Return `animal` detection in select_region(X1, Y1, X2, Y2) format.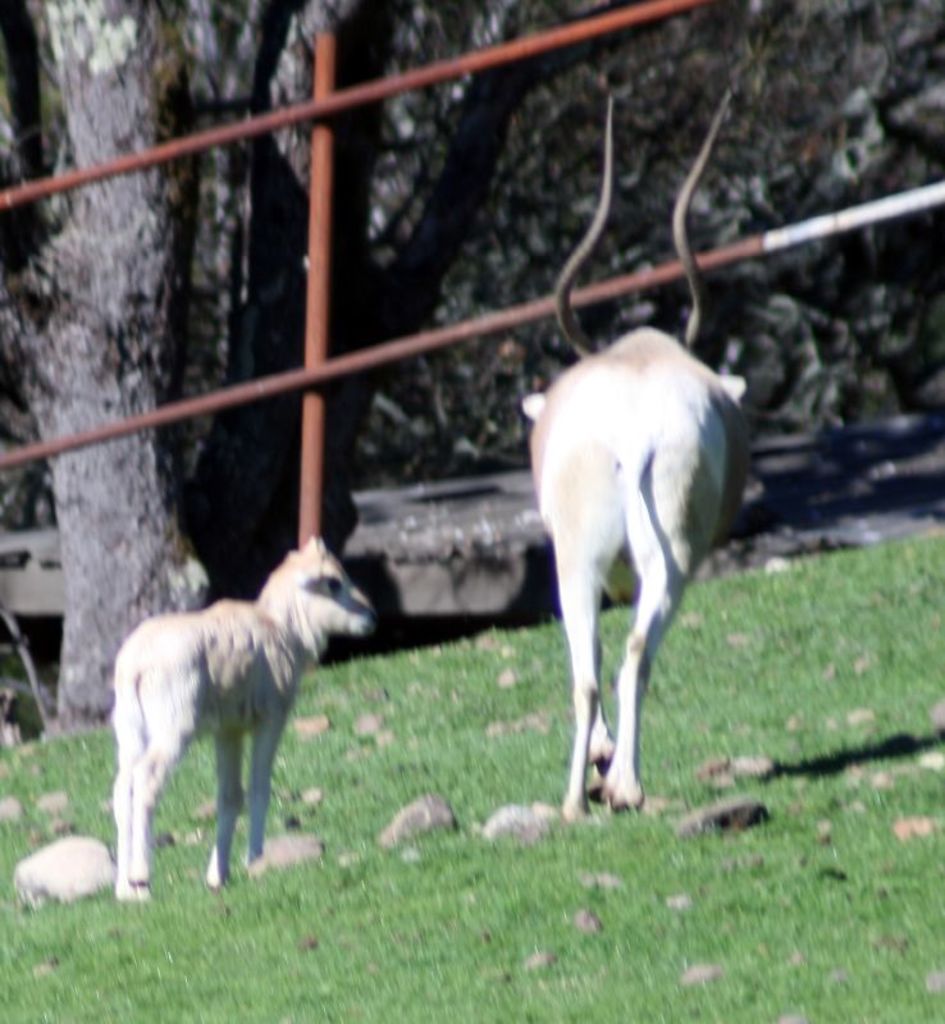
select_region(516, 83, 757, 819).
